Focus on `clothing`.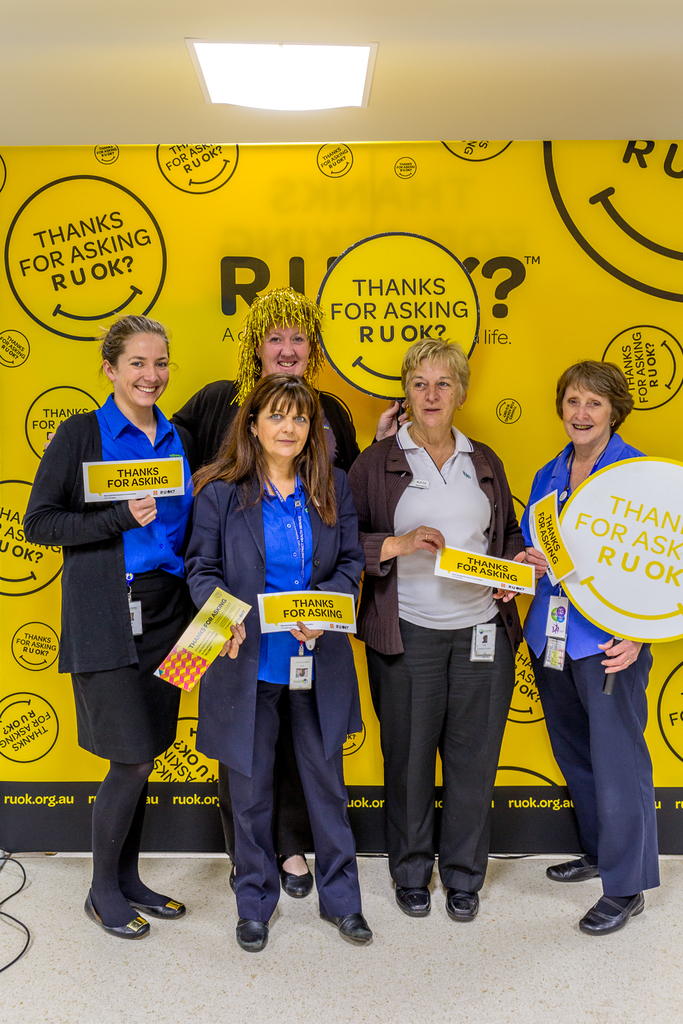
Focused at x1=186, y1=459, x2=370, y2=924.
